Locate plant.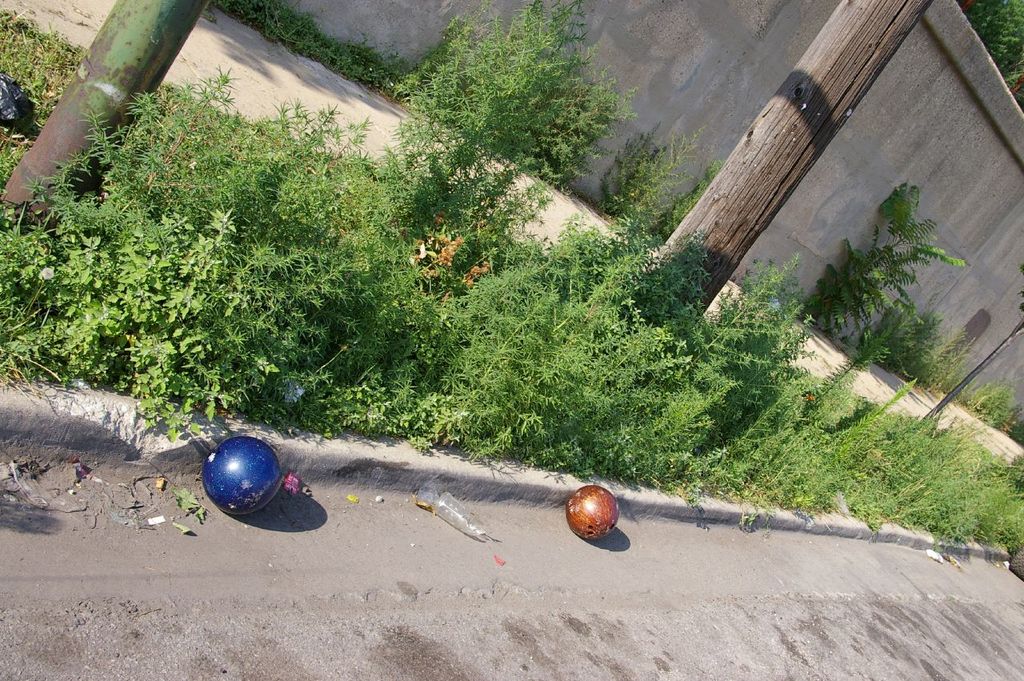
Bounding box: l=915, t=327, r=980, b=394.
